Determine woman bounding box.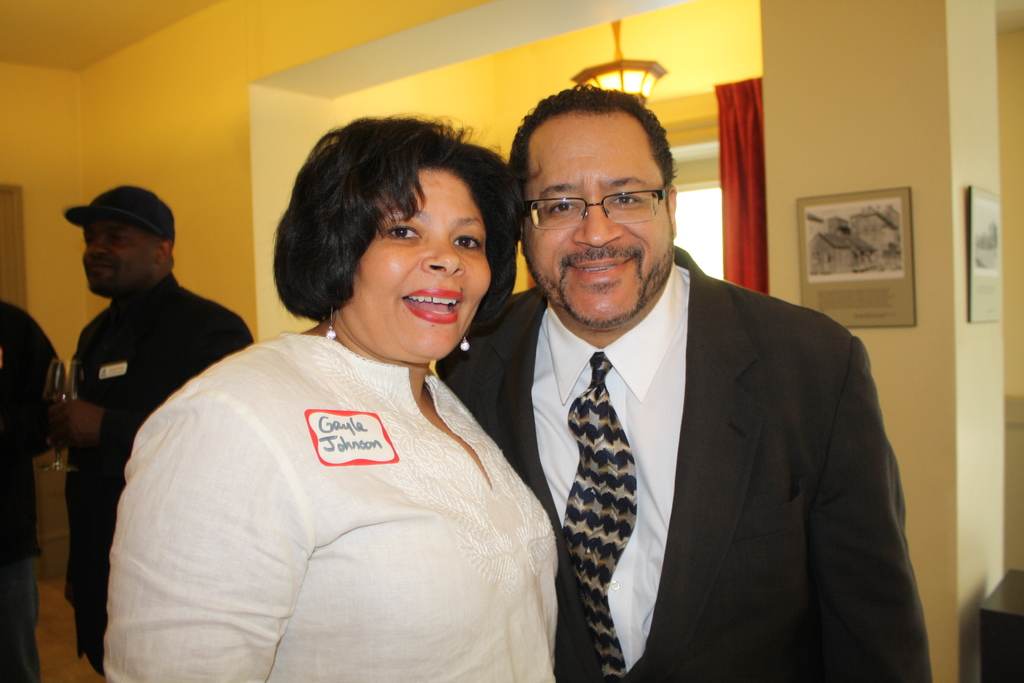
Determined: l=104, t=111, r=573, b=682.
